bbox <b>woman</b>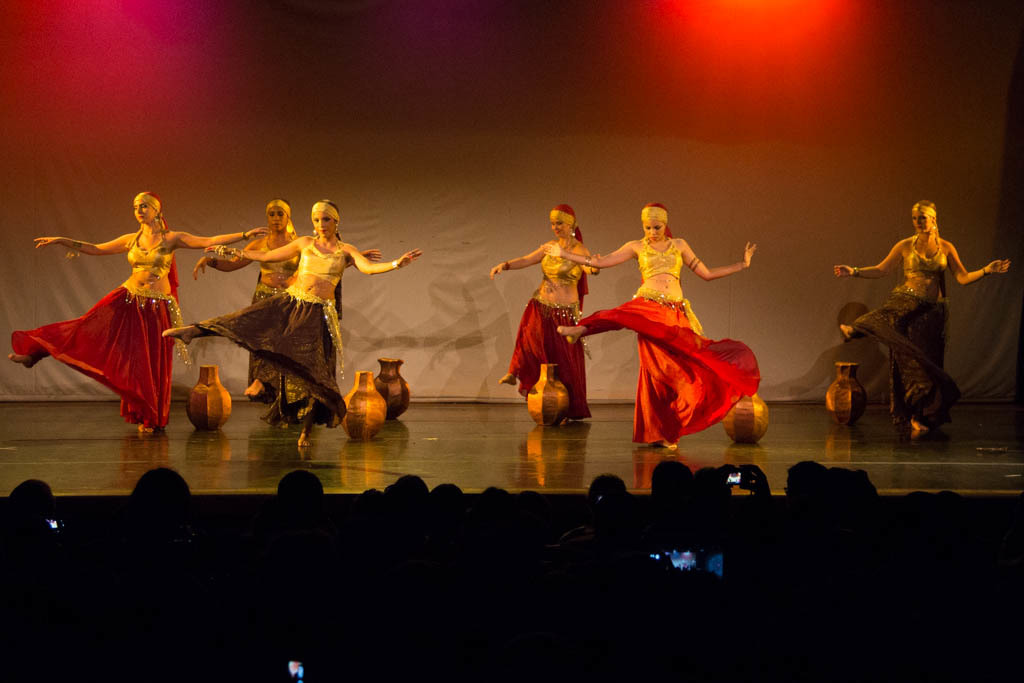
region(9, 188, 265, 437)
